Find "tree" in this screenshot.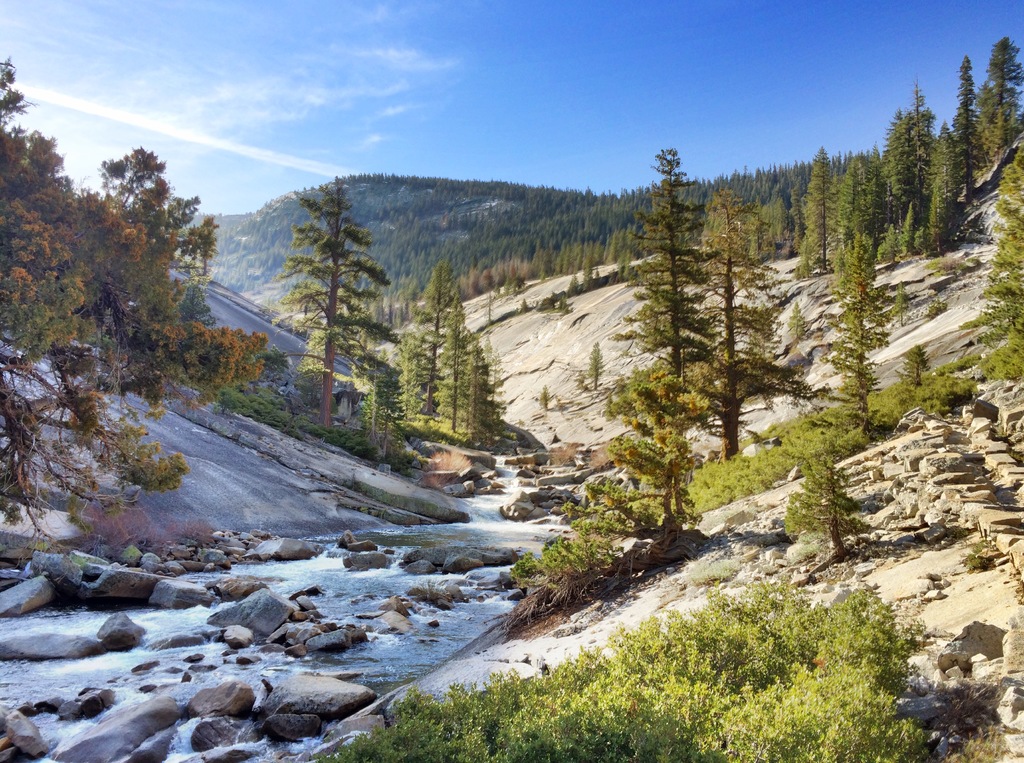
The bounding box for "tree" is (left=693, top=175, right=732, bottom=252).
